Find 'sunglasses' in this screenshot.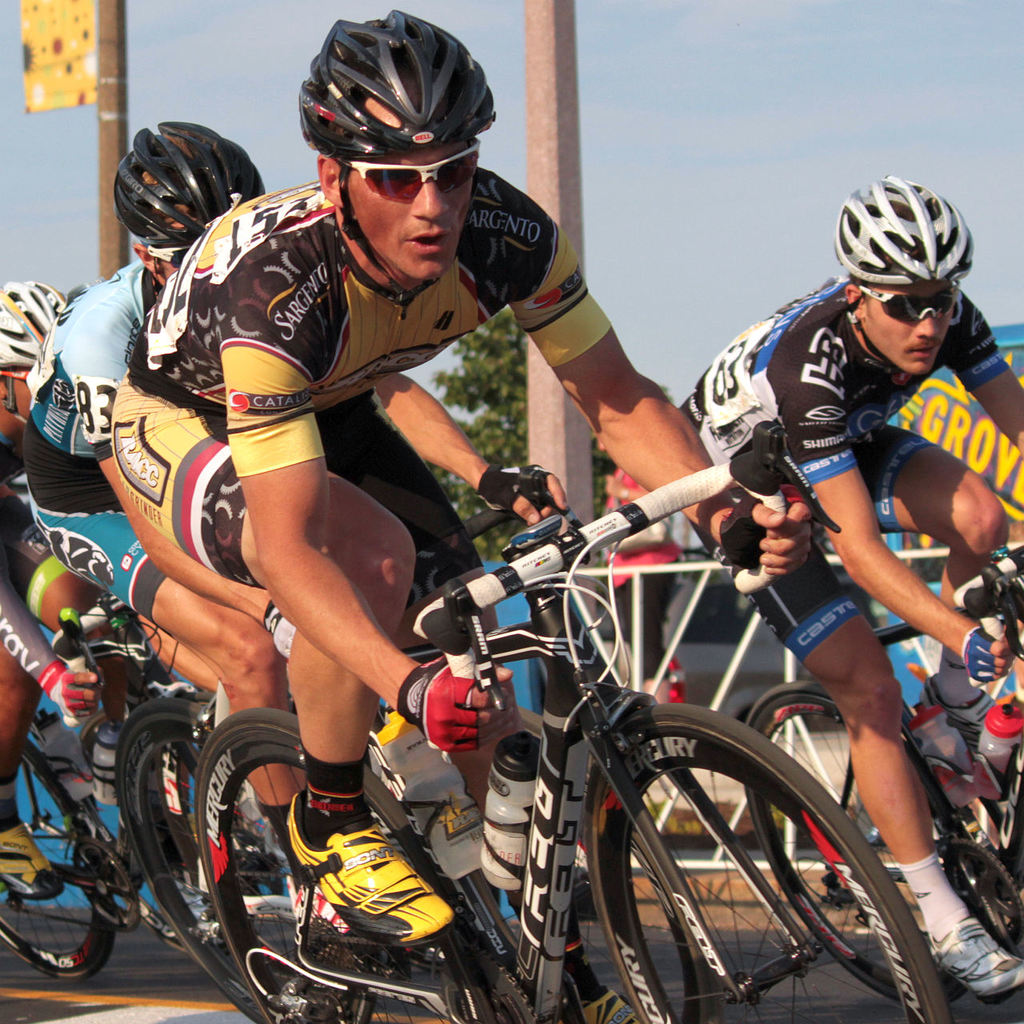
The bounding box for 'sunglasses' is [147,244,190,266].
